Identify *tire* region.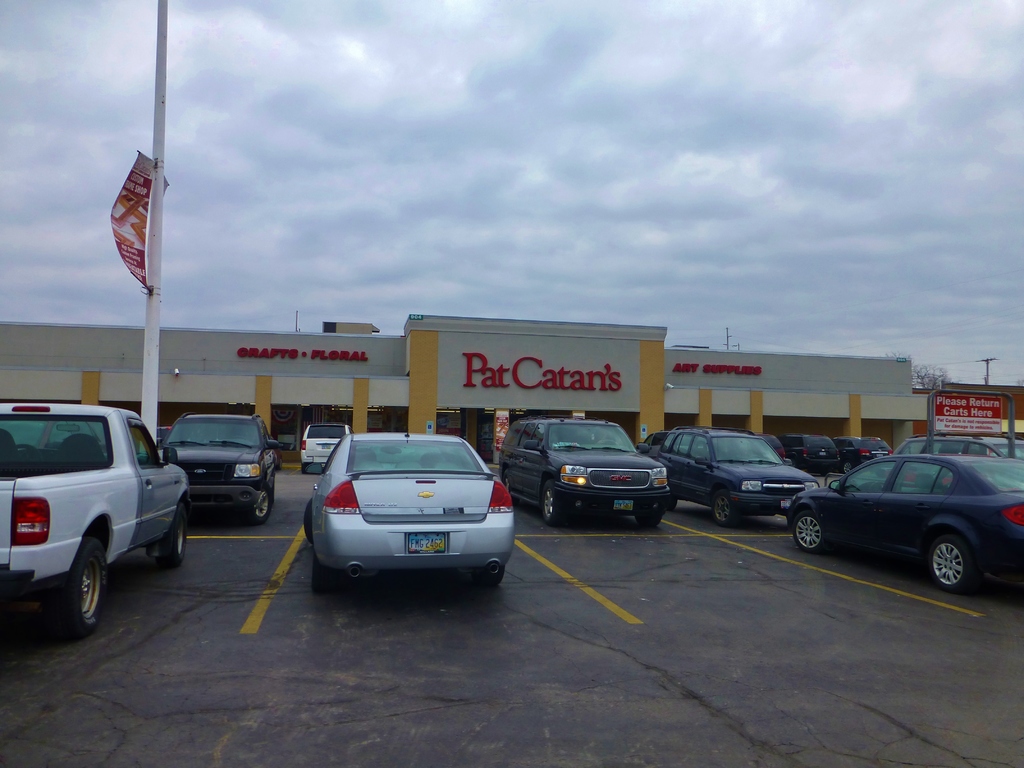
Region: select_region(642, 514, 663, 529).
